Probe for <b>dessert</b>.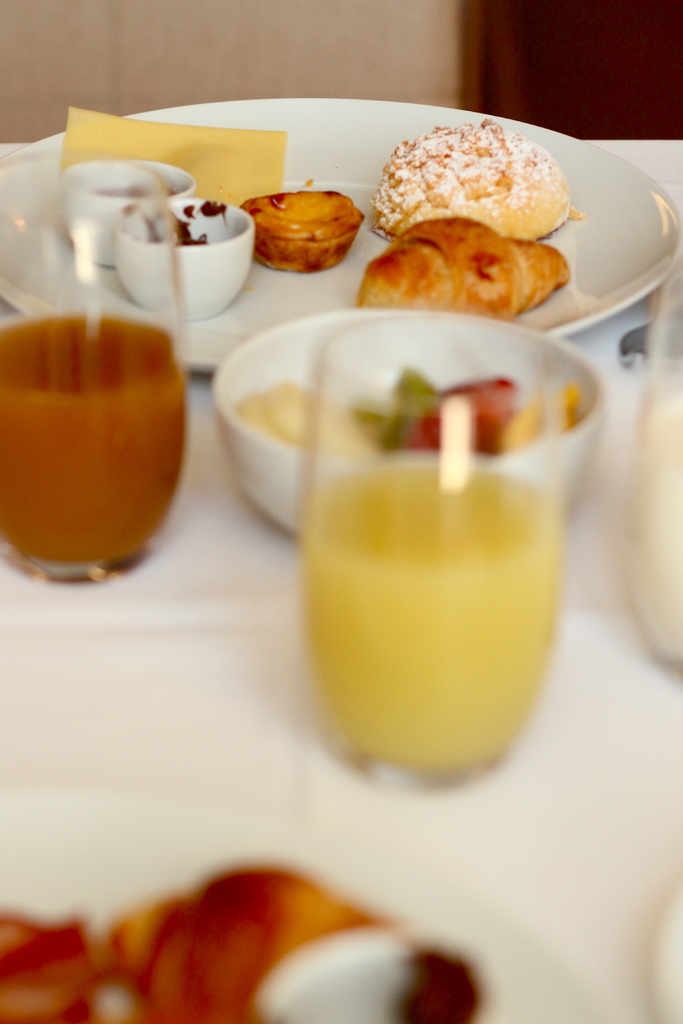
Probe result: crop(372, 118, 577, 244).
